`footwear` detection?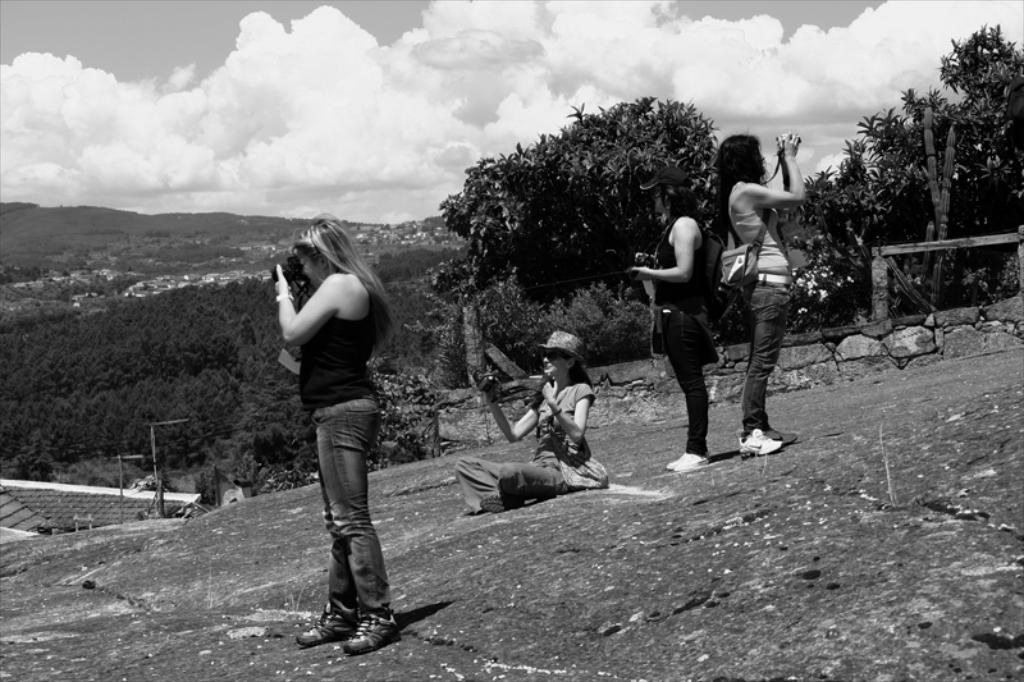
739:426:782:456
